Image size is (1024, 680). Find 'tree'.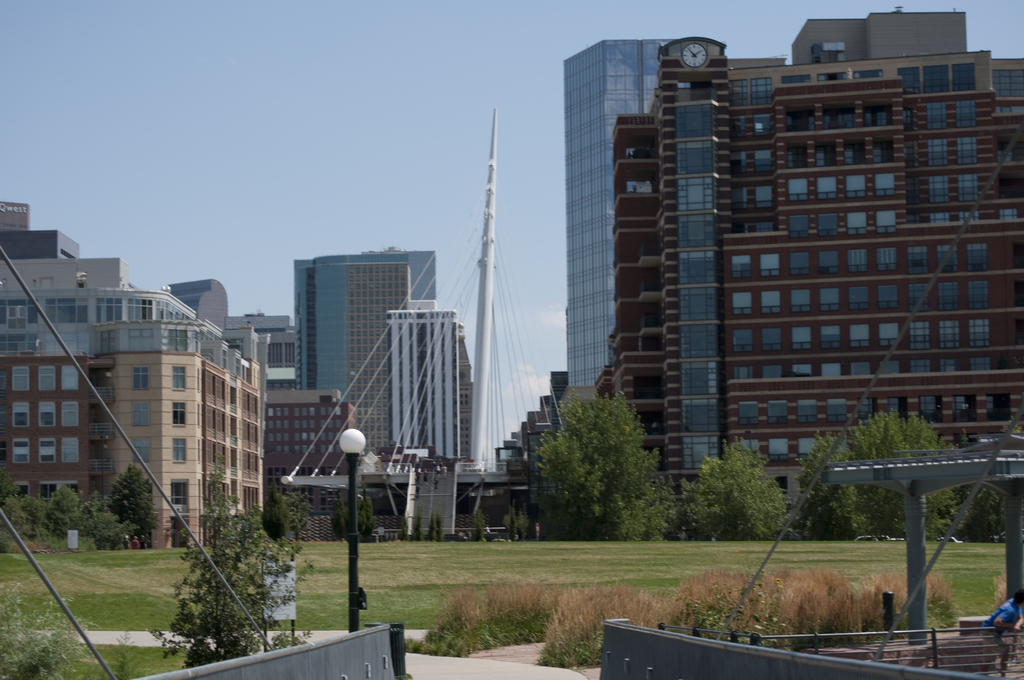
<box>355,489,380,545</box>.
